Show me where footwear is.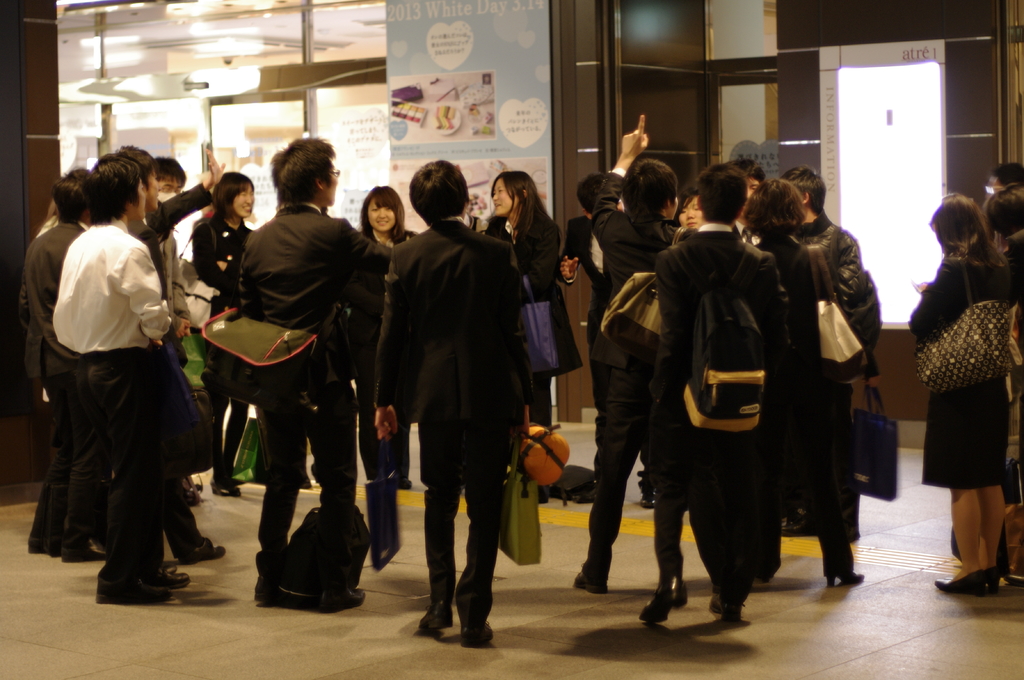
footwear is at crop(638, 486, 662, 510).
